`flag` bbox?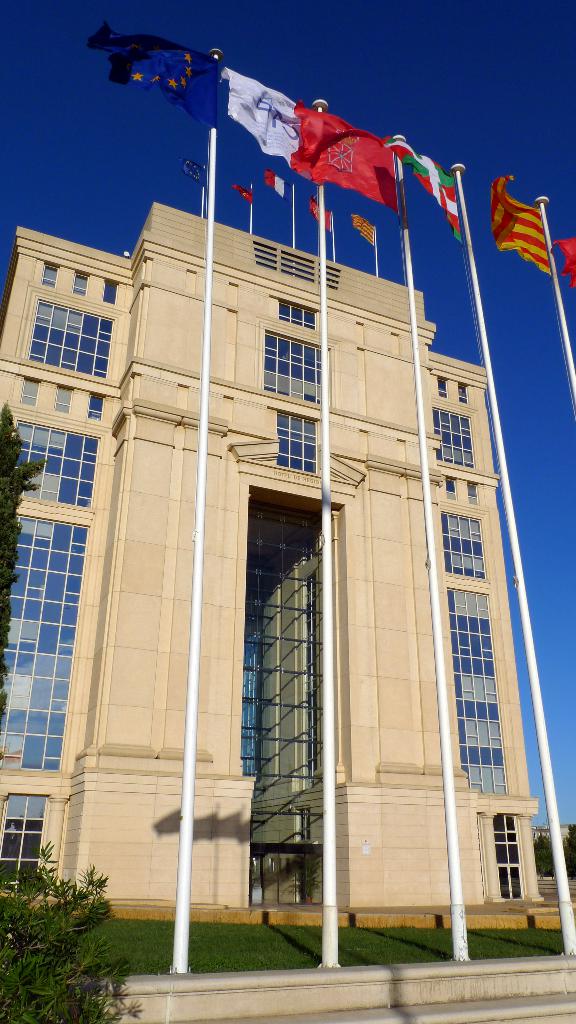
detection(267, 171, 285, 199)
